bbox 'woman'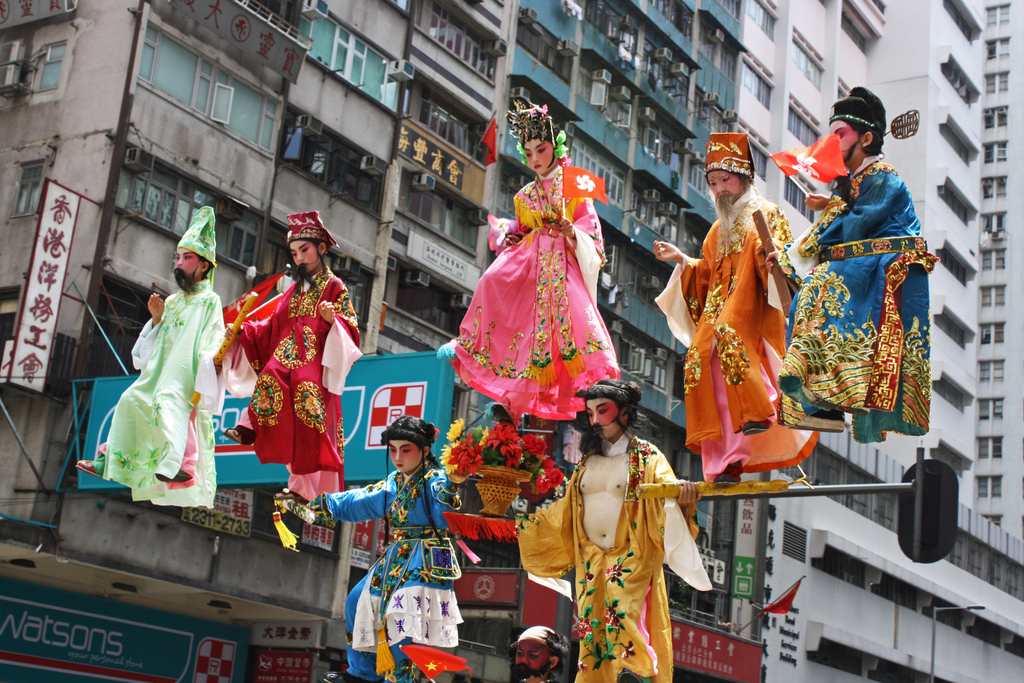
305:413:465:682
